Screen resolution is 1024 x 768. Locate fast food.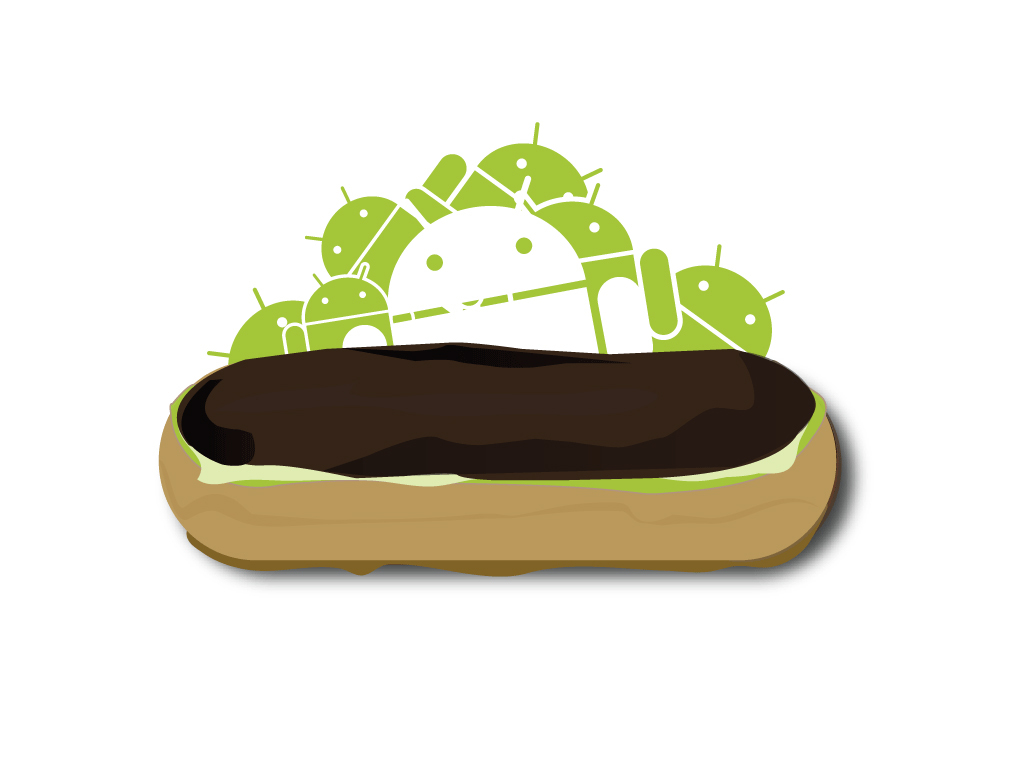
locate(158, 342, 841, 564).
